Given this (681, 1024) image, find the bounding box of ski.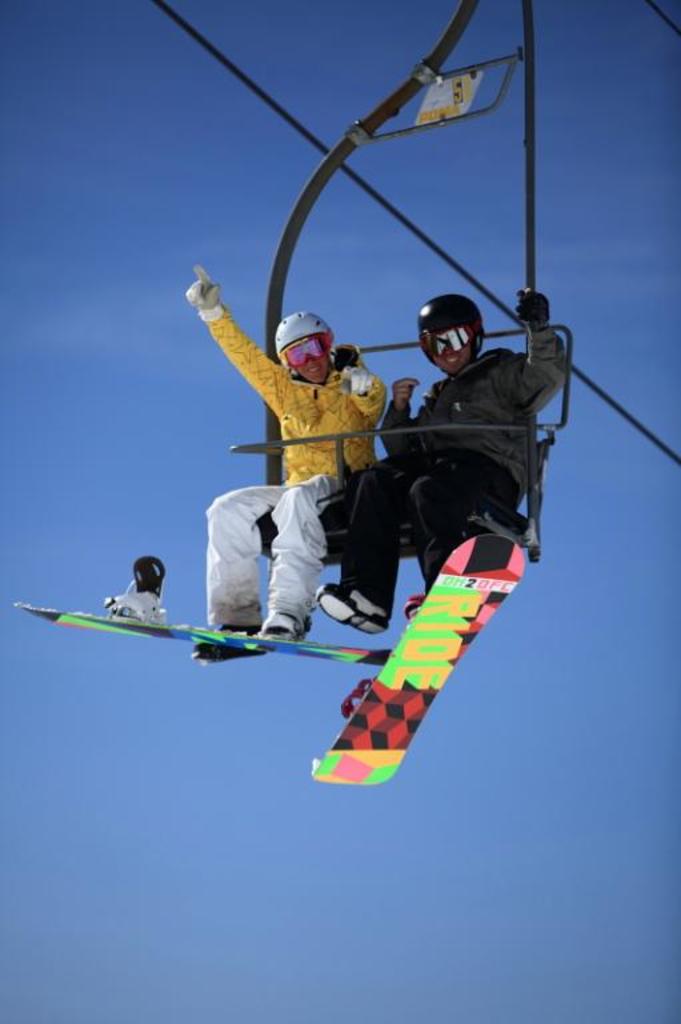
296/521/532/789.
